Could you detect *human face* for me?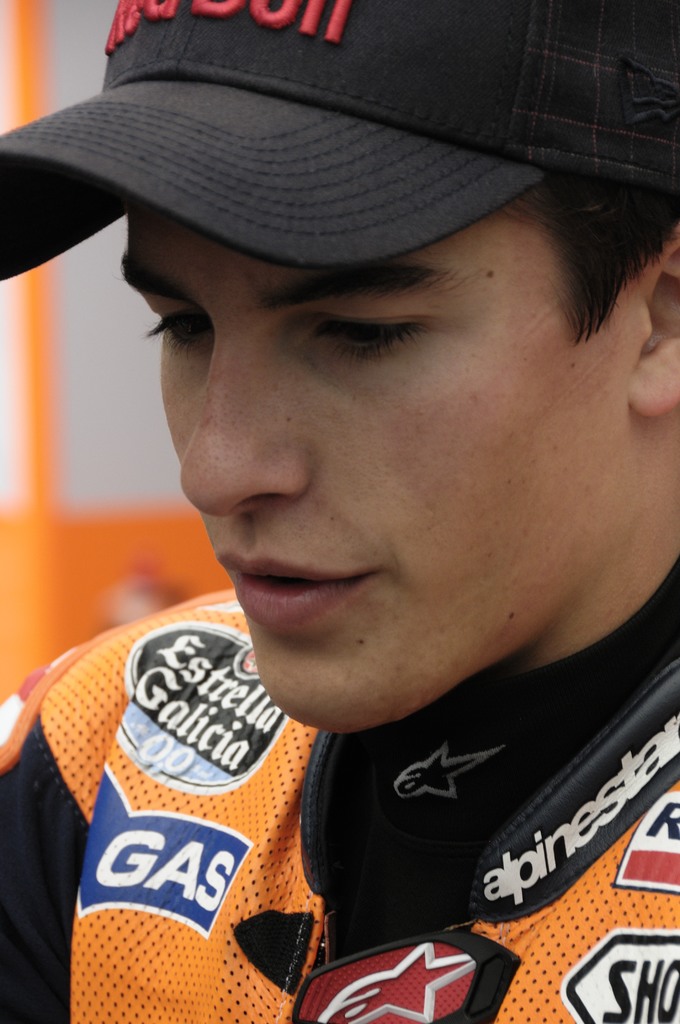
Detection result: {"x1": 117, "y1": 196, "x2": 628, "y2": 728}.
